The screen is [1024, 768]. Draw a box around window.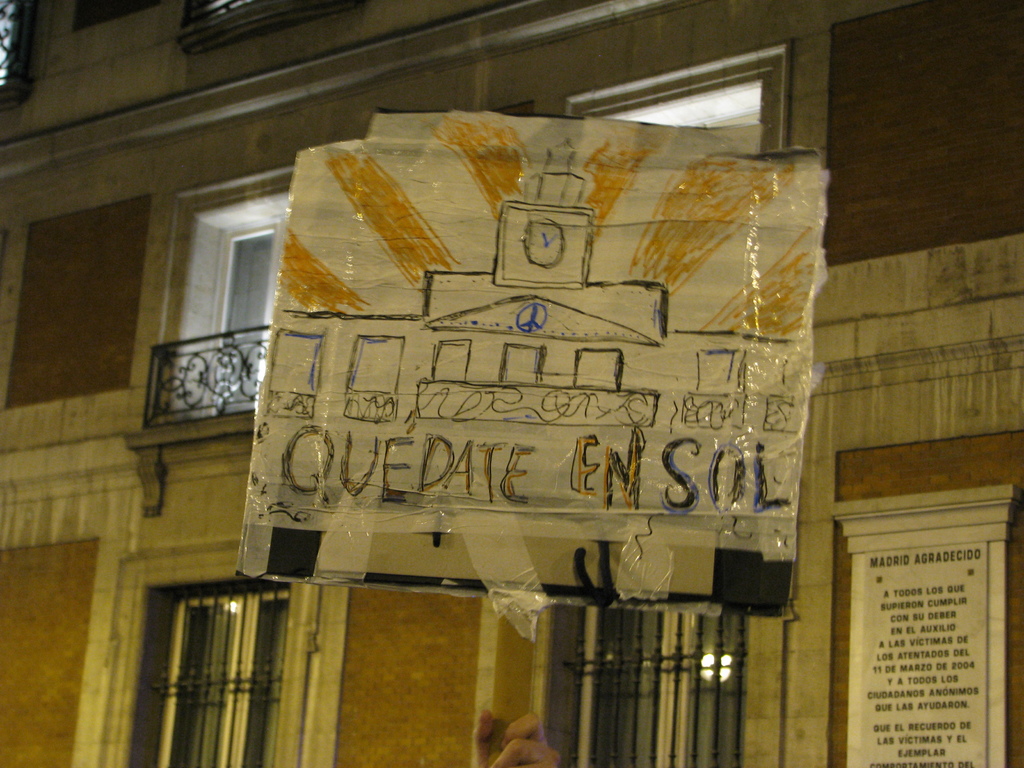
[left=559, top=550, right=747, bottom=767].
